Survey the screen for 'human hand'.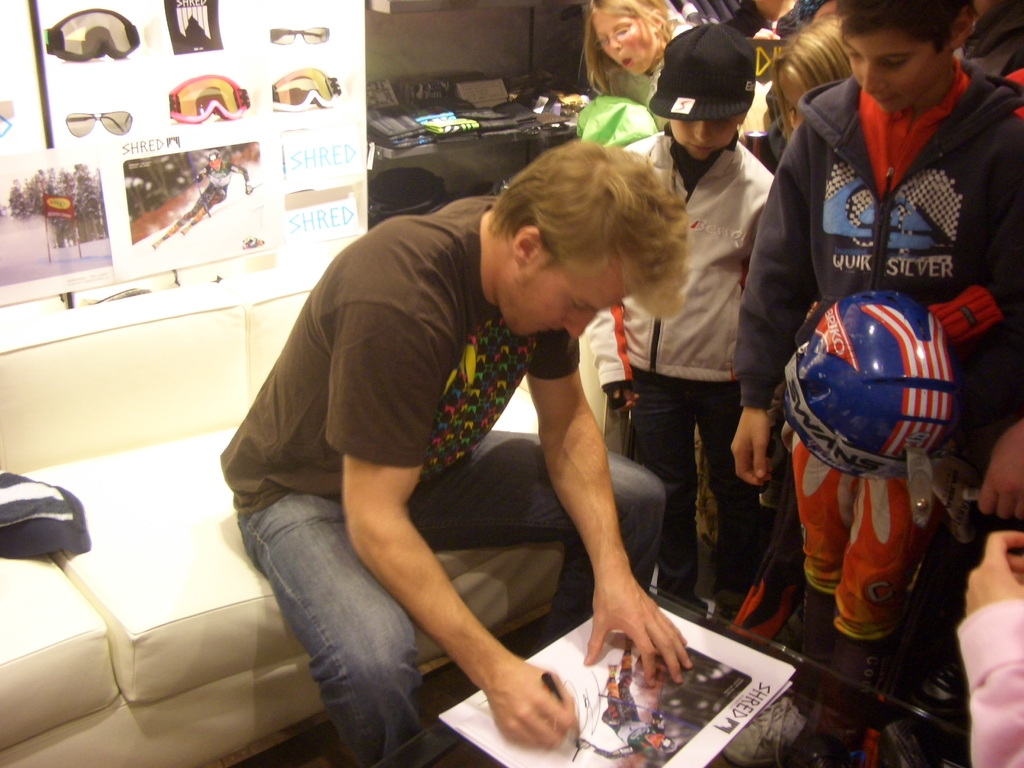
Survey found: bbox=(581, 566, 698, 692).
